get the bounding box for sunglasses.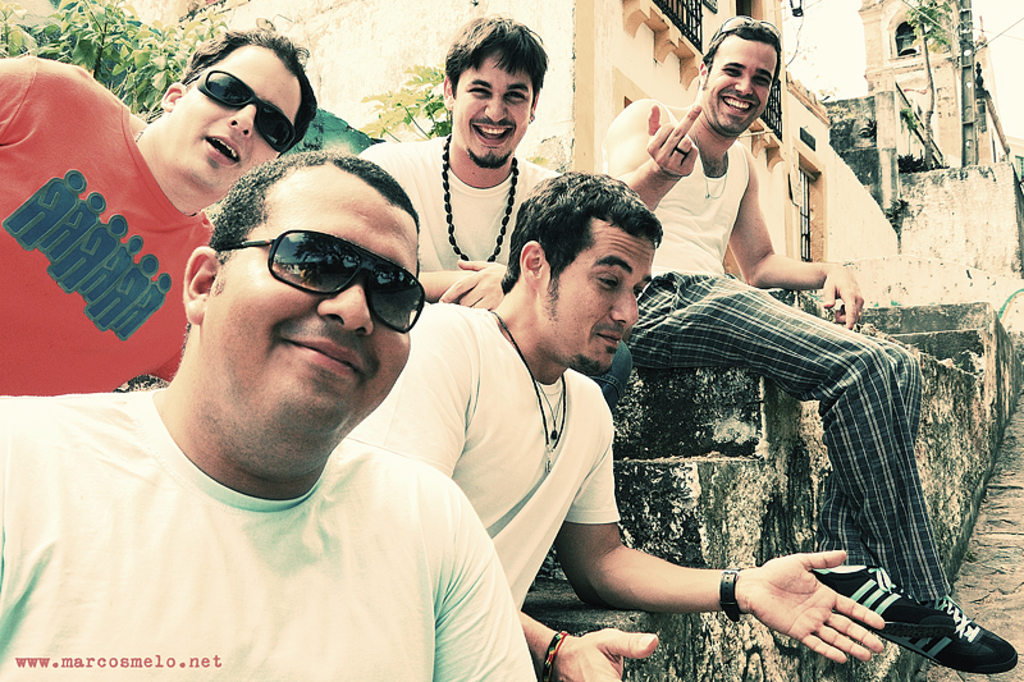
x1=229, y1=229, x2=426, y2=337.
